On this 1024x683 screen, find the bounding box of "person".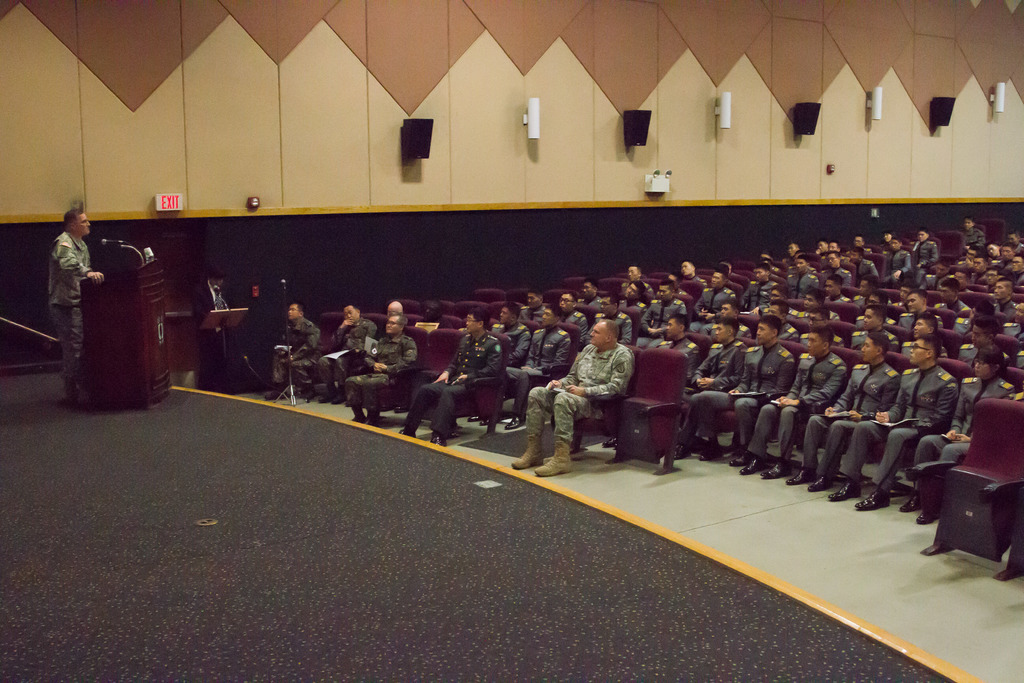
Bounding box: (518, 286, 547, 327).
